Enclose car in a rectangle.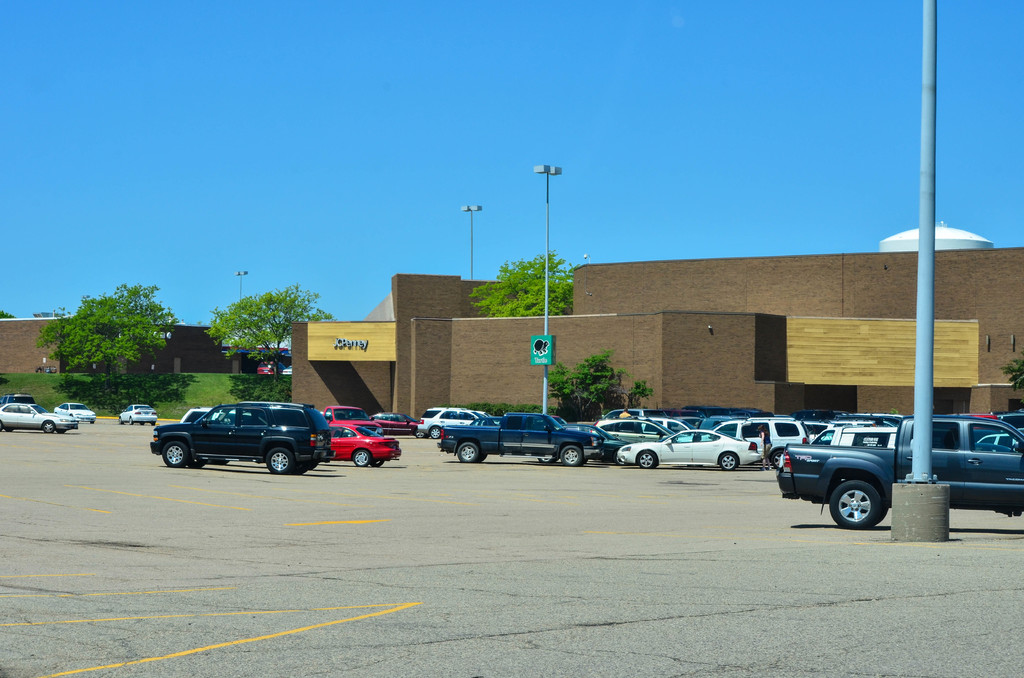
0 403 79 434.
